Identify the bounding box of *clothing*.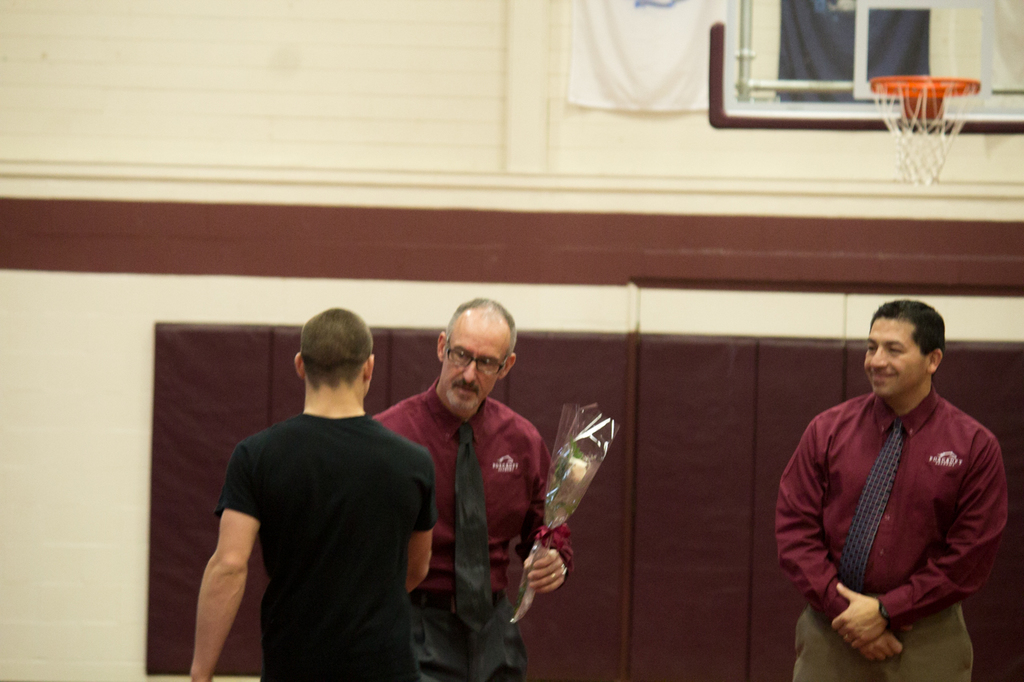
{"x1": 219, "y1": 417, "x2": 434, "y2": 677}.
